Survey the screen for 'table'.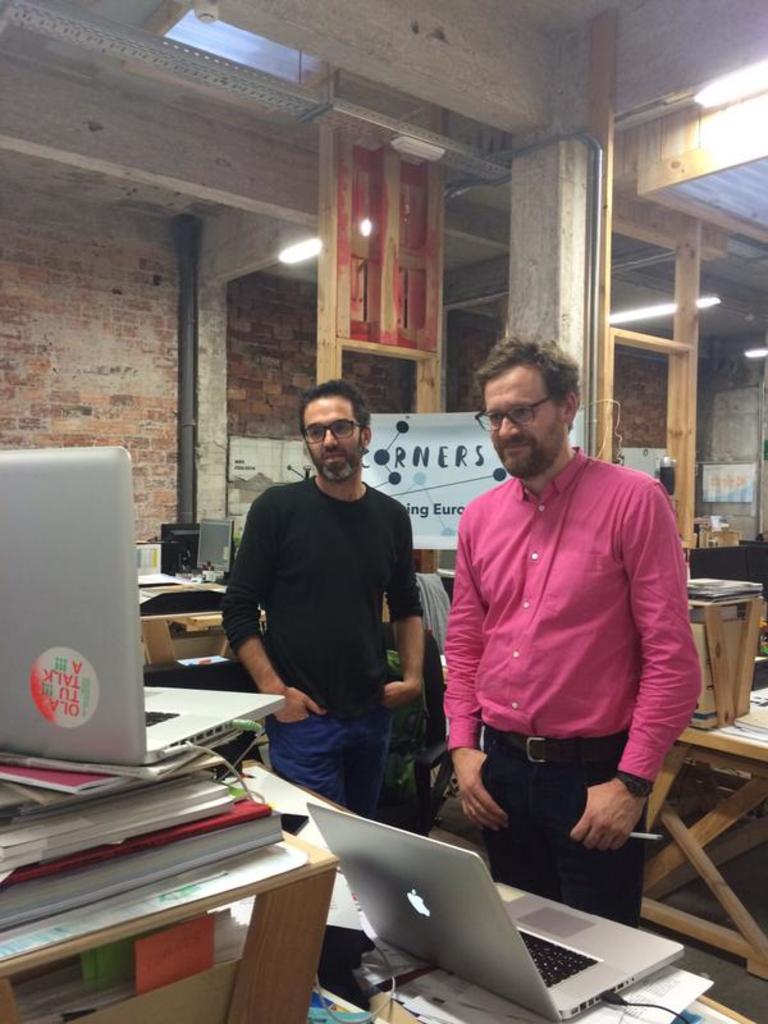
Survey found: <box>129,549,247,662</box>.
